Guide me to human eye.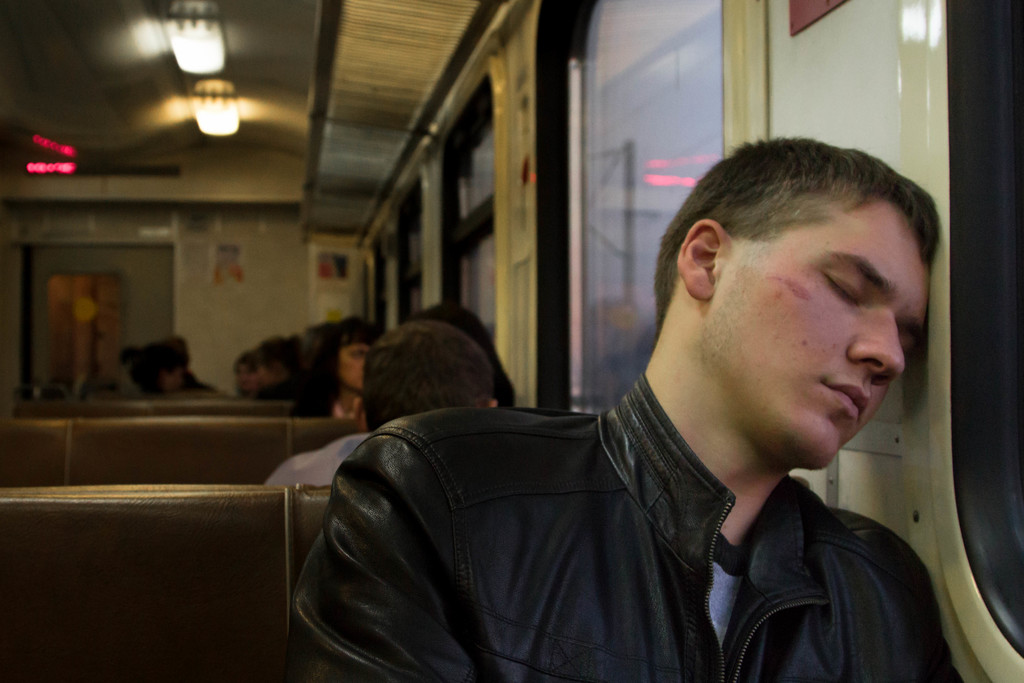
Guidance: <region>825, 267, 866, 306</region>.
